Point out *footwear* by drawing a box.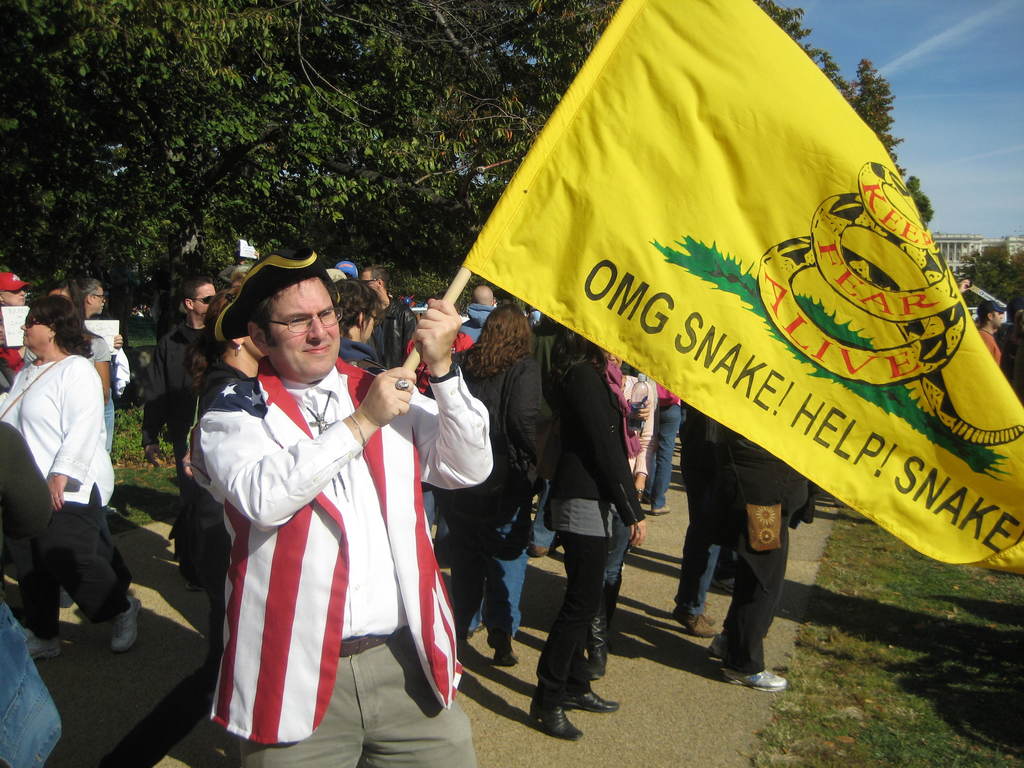
bbox(689, 604, 714, 630).
